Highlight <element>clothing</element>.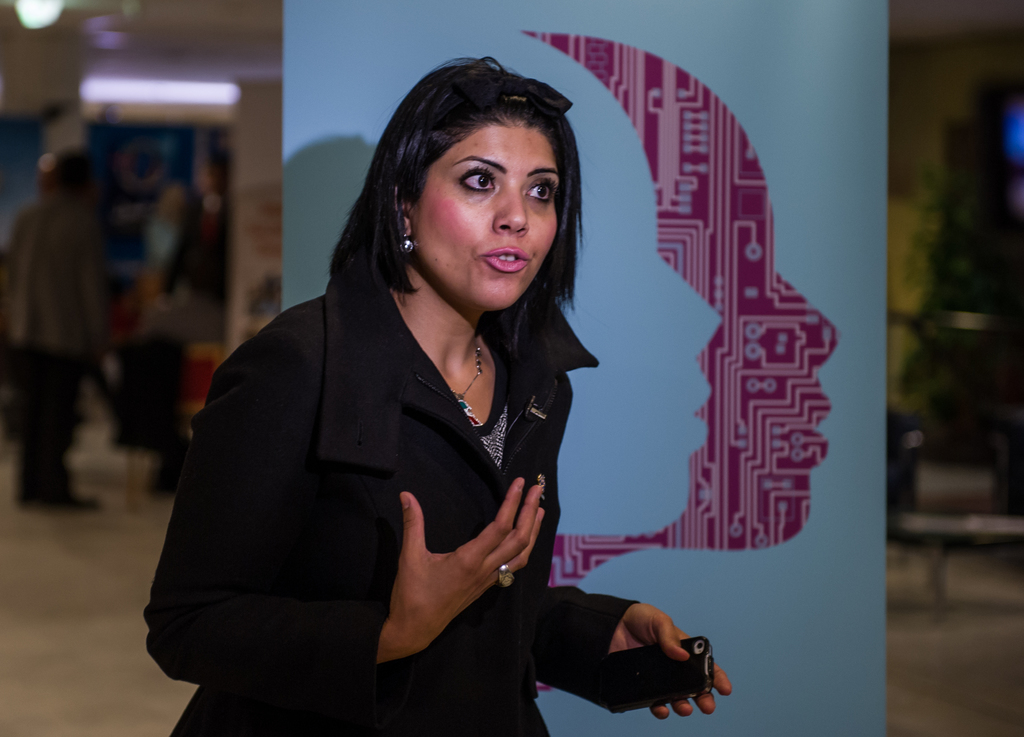
Highlighted region: 163:198:228:308.
